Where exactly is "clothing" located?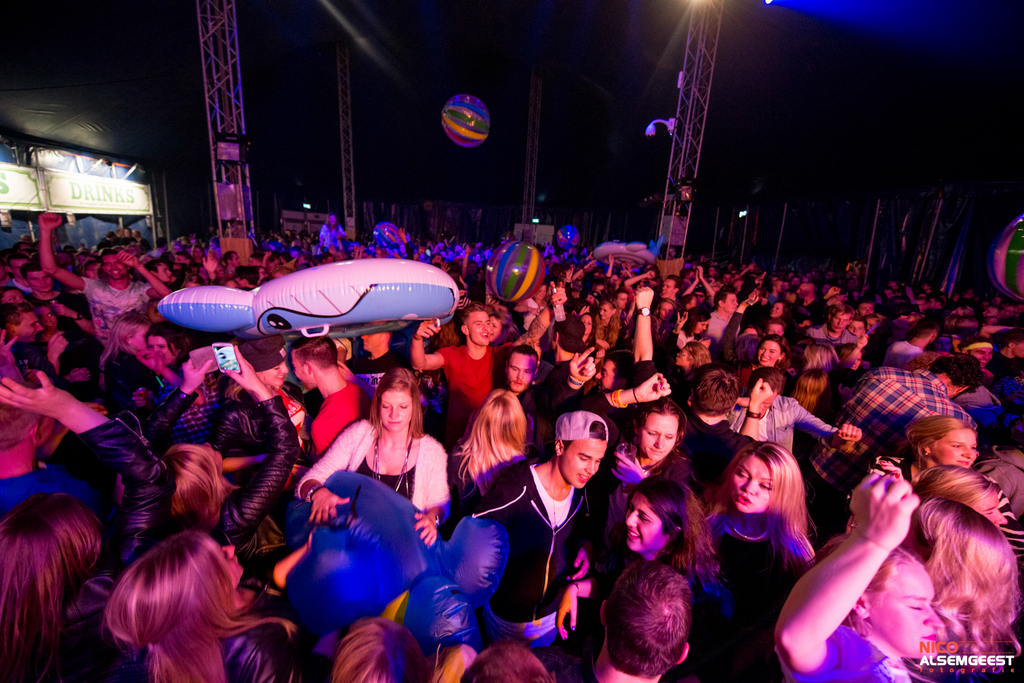
Its bounding box is 578/335/592/355.
